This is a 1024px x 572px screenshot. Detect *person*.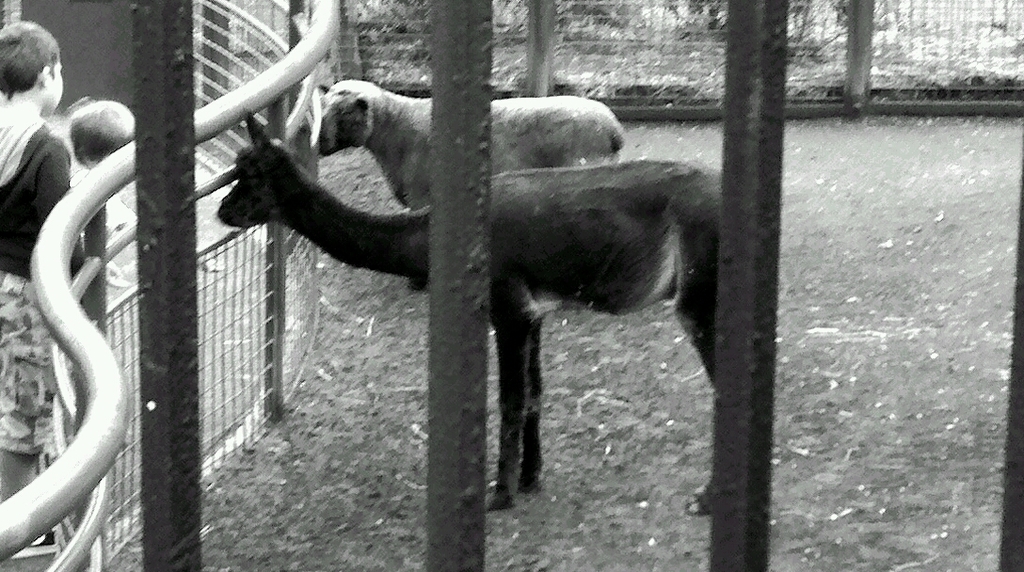
(34, 100, 227, 449).
